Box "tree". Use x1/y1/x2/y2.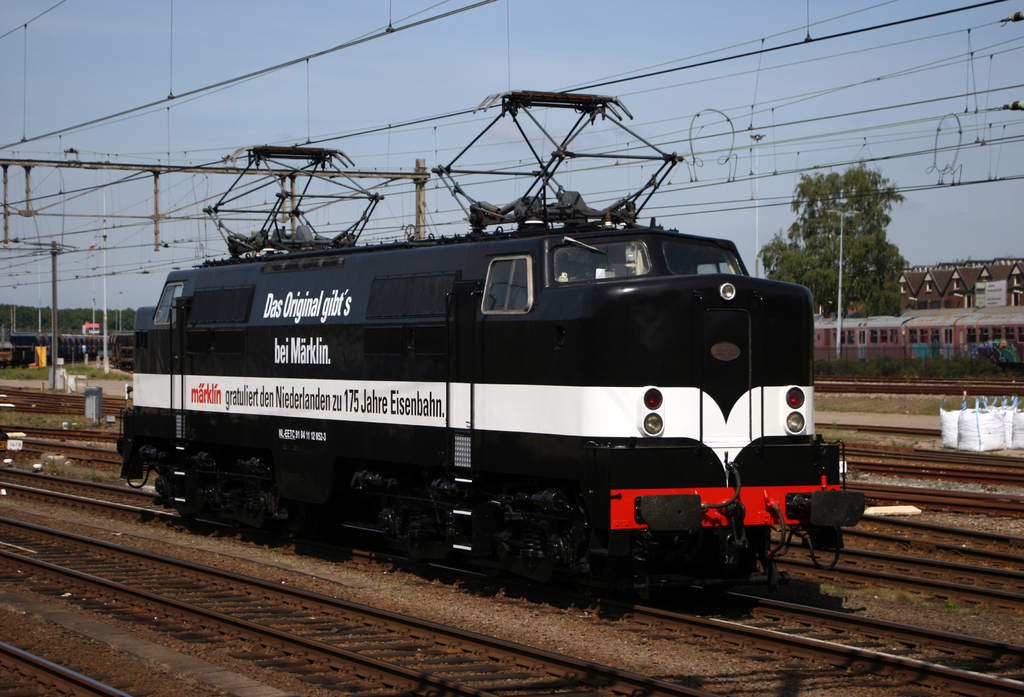
780/157/915/309.
